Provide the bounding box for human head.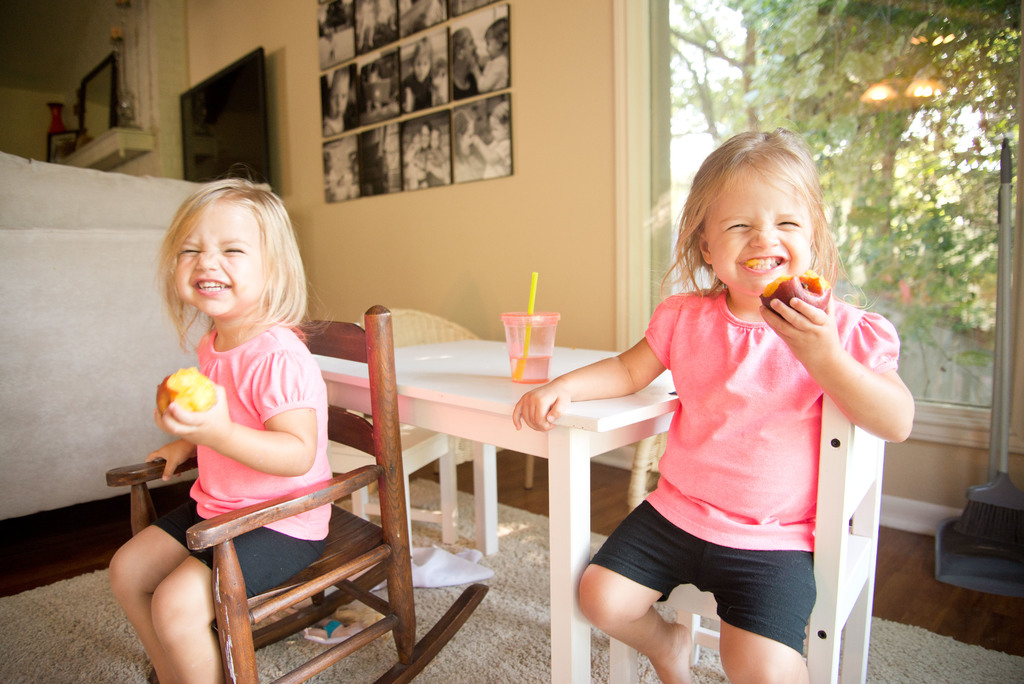
x1=668 y1=126 x2=838 y2=309.
